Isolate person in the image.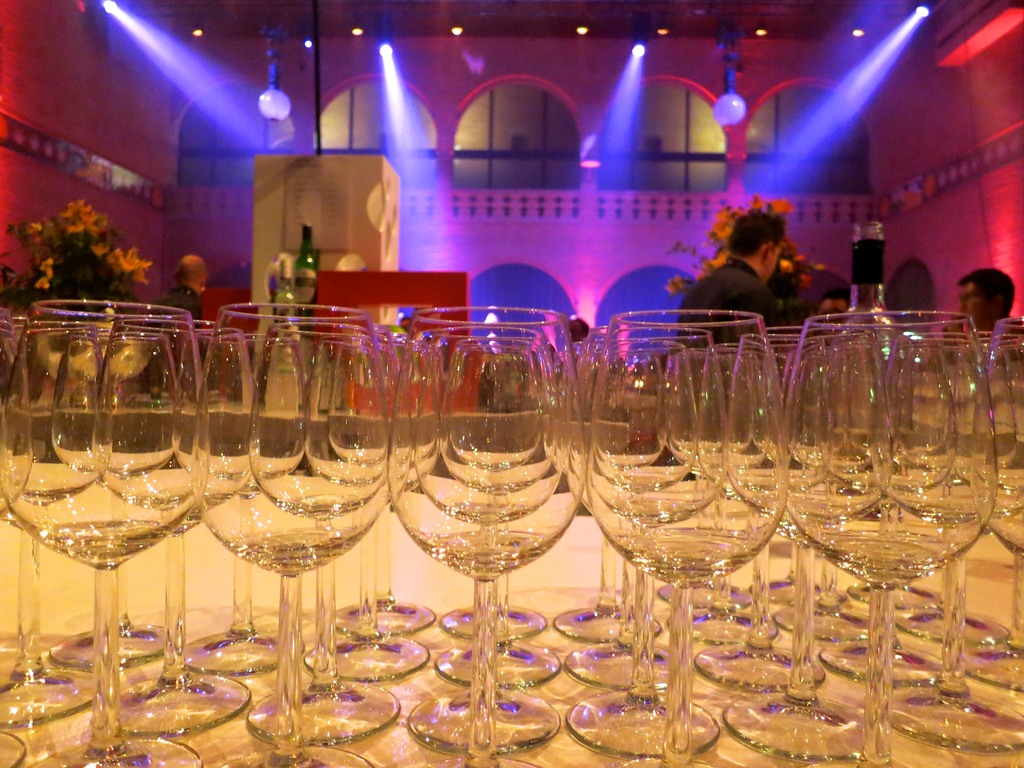
Isolated region: pyautogui.locateOnScreen(818, 287, 854, 339).
